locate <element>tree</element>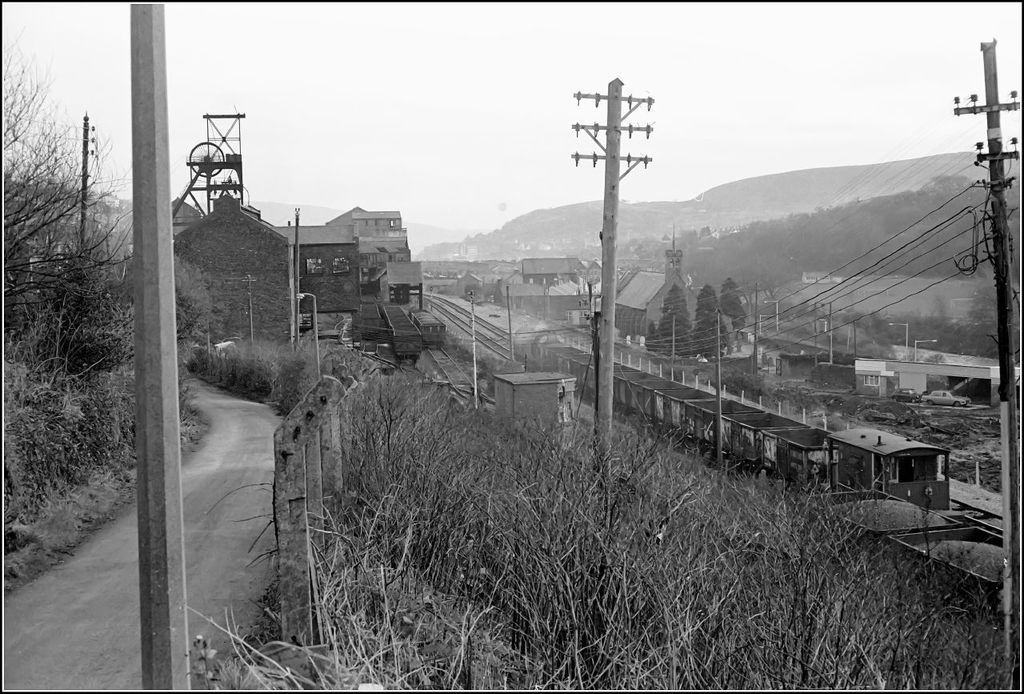
(650,281,694,358)
